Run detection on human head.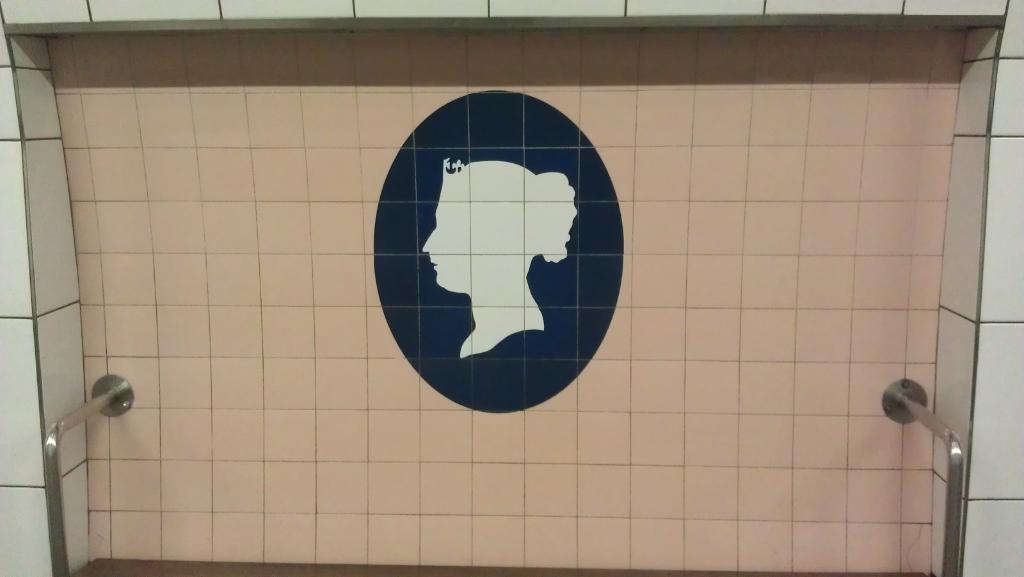
Result: [left=422, top=158, right=580, bottom=295].
